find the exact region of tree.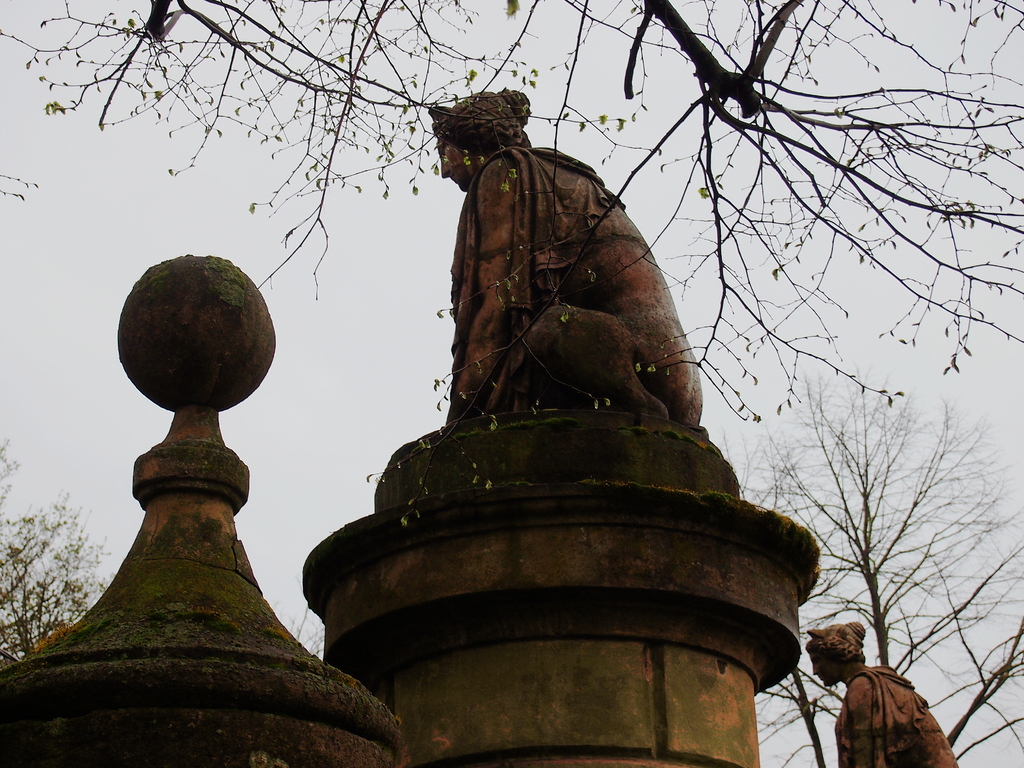
Exact region: <region>0, 0, 1023, 528</region>.
